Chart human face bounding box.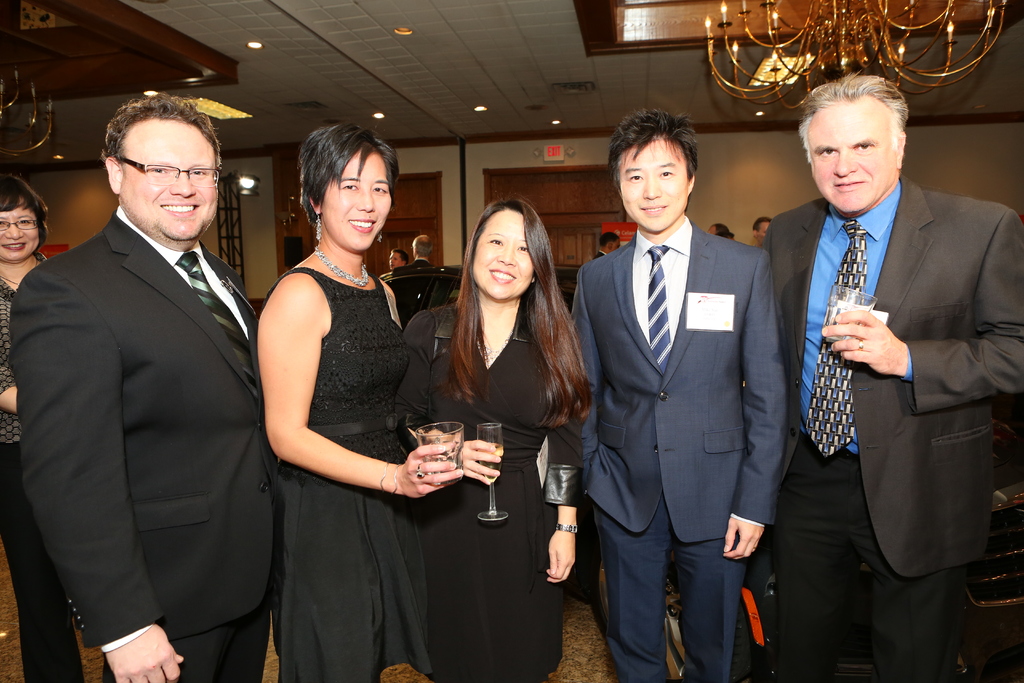
Charted: crop(120, 120, 220, 238).
